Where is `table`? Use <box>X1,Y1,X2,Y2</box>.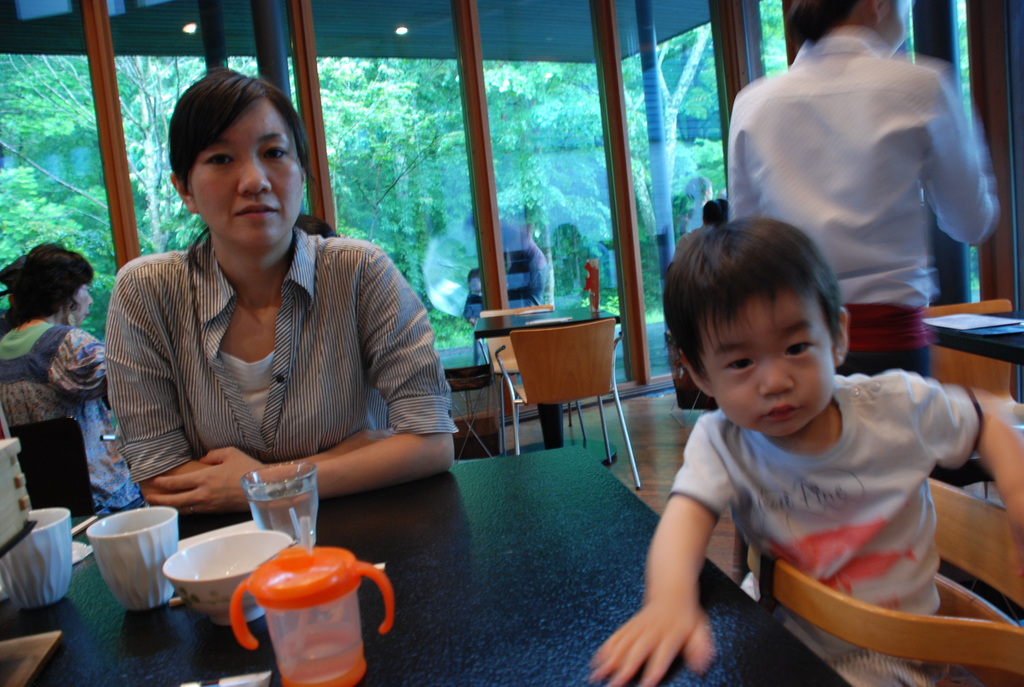
<box>467,312,615,453</box>.
